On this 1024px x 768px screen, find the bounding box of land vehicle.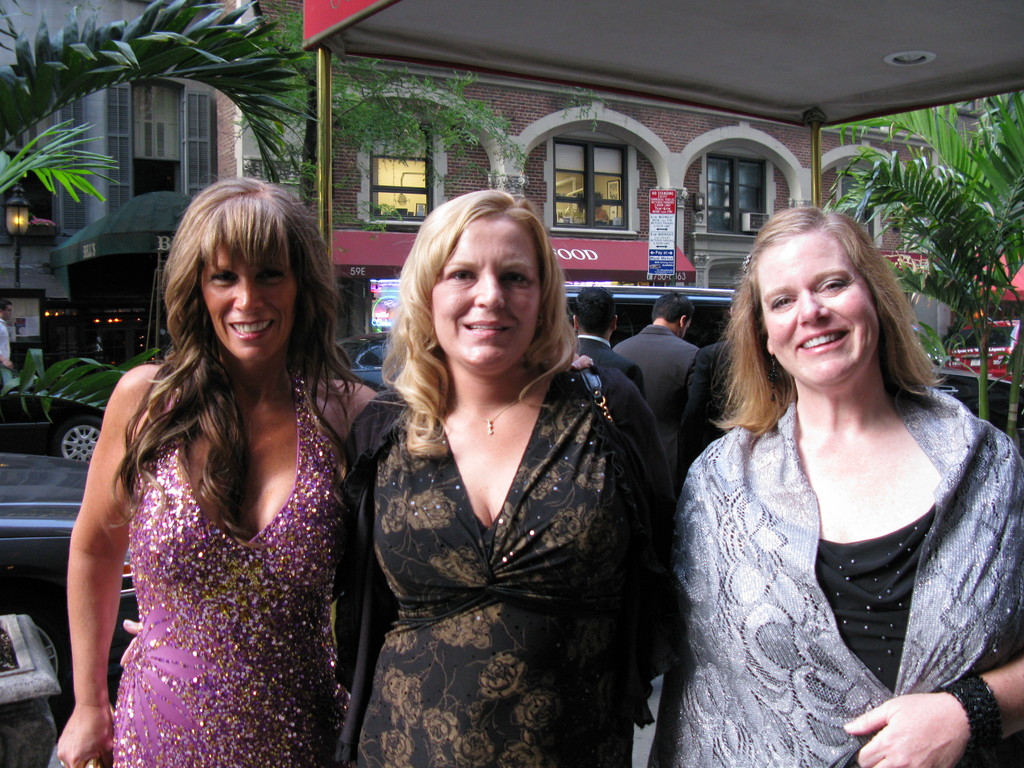
Bounding box: [0,389,101,460].
